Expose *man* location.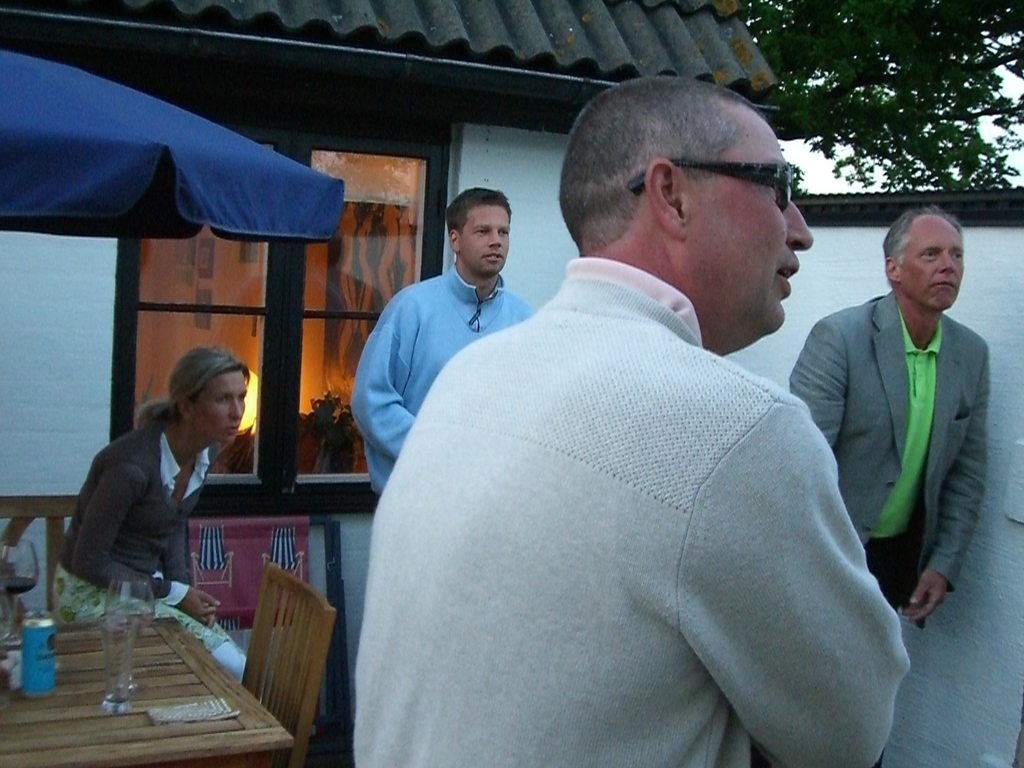
Exposed at <bbox>326, 63, 945, 767</bbox>.
